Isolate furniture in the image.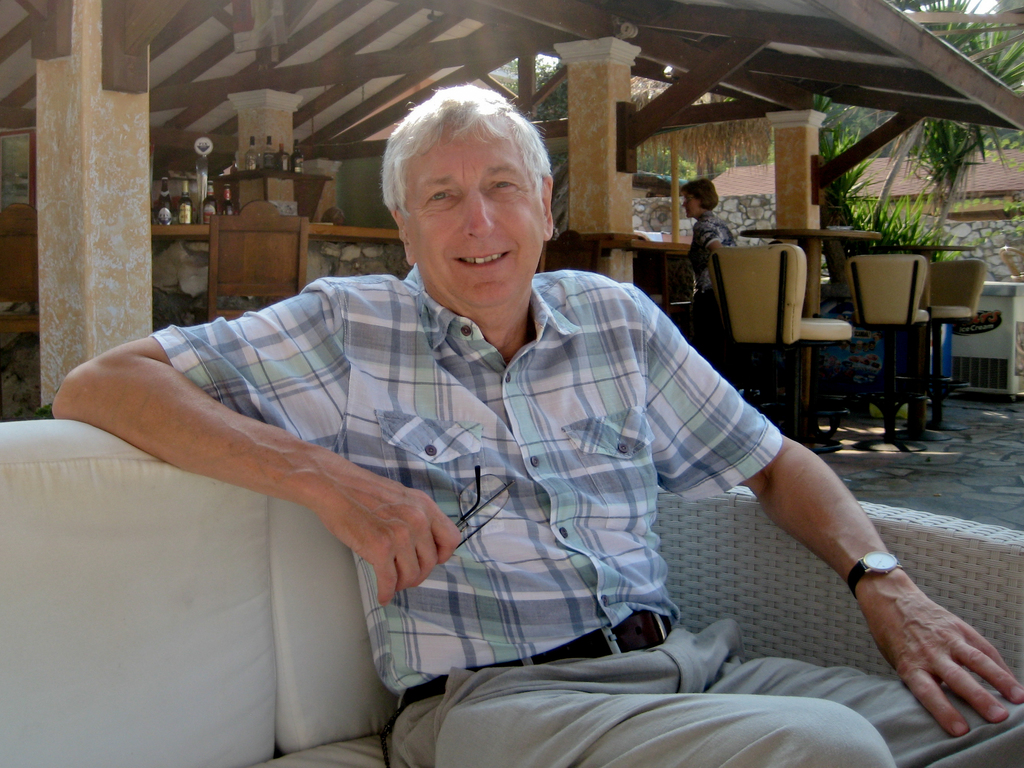
Isolated region: locate(0, 418, 1023, 767).
